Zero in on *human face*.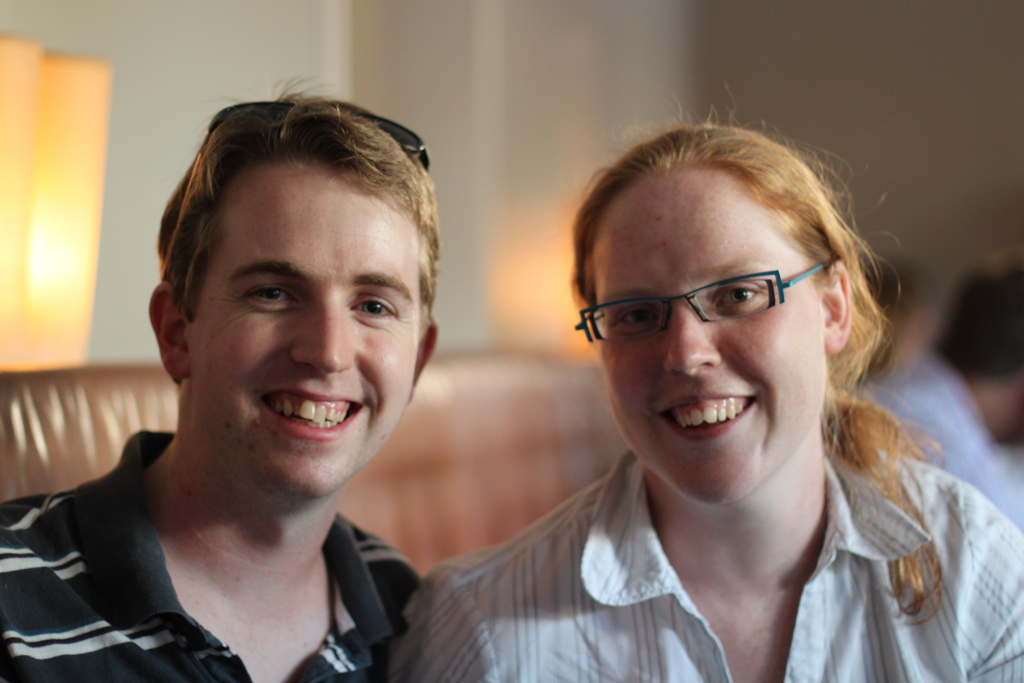
Zeroed in: l=598, t=199, r=815, b=504.
